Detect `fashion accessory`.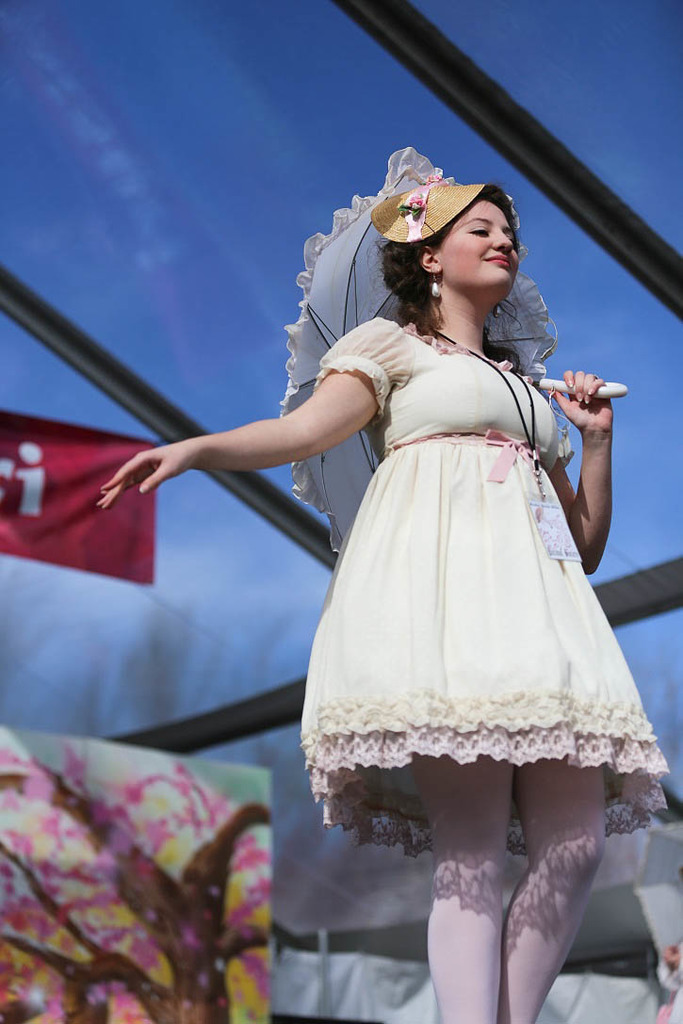
Detected at locate(367, 168, 520, 248).
